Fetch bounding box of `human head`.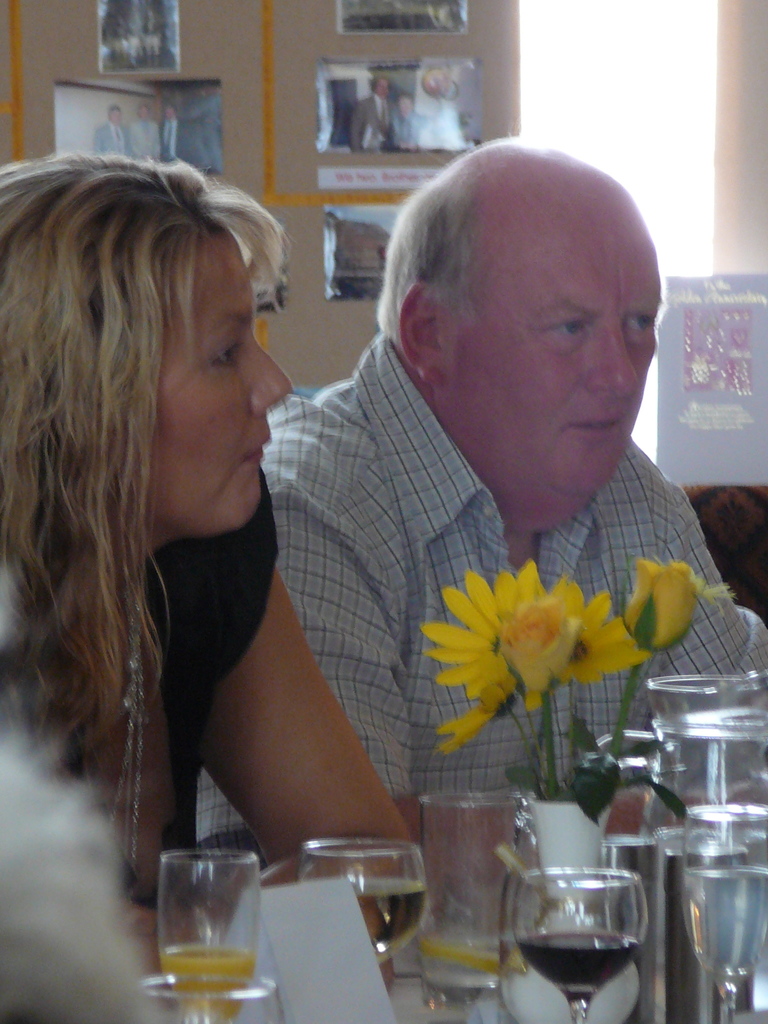
Bbox: crop(377, 136, 660, 498).
